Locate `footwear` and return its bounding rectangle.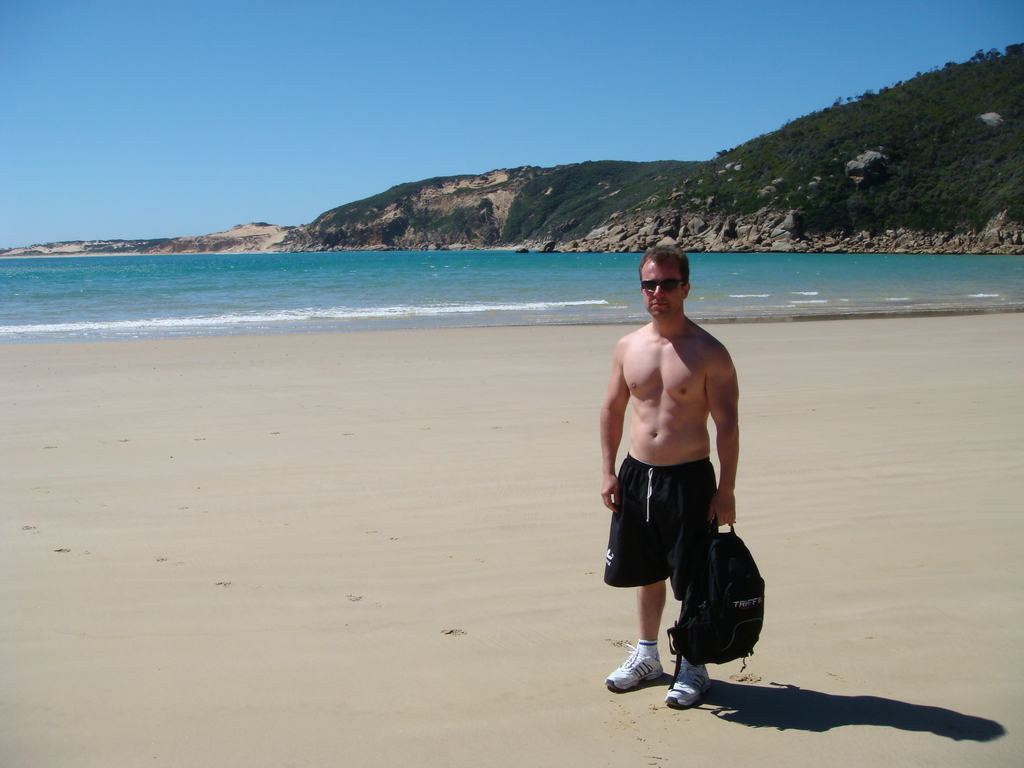
[left=598, top=641, right=674, bottom=691].
